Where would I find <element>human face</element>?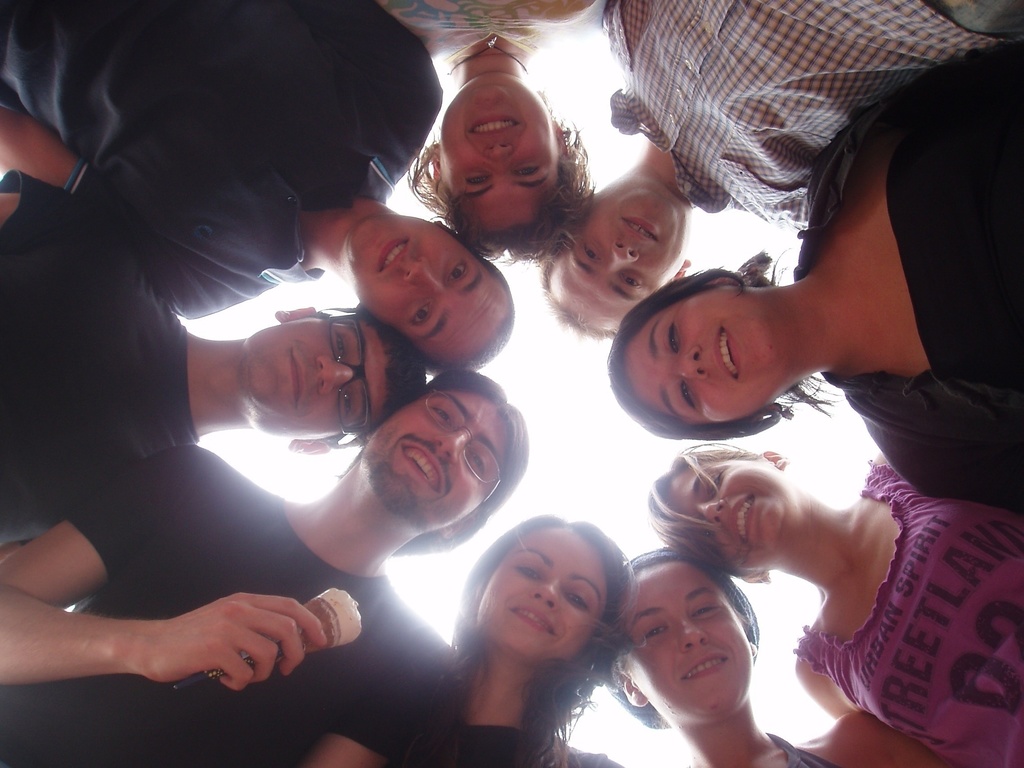
At [348,214,512,364].
